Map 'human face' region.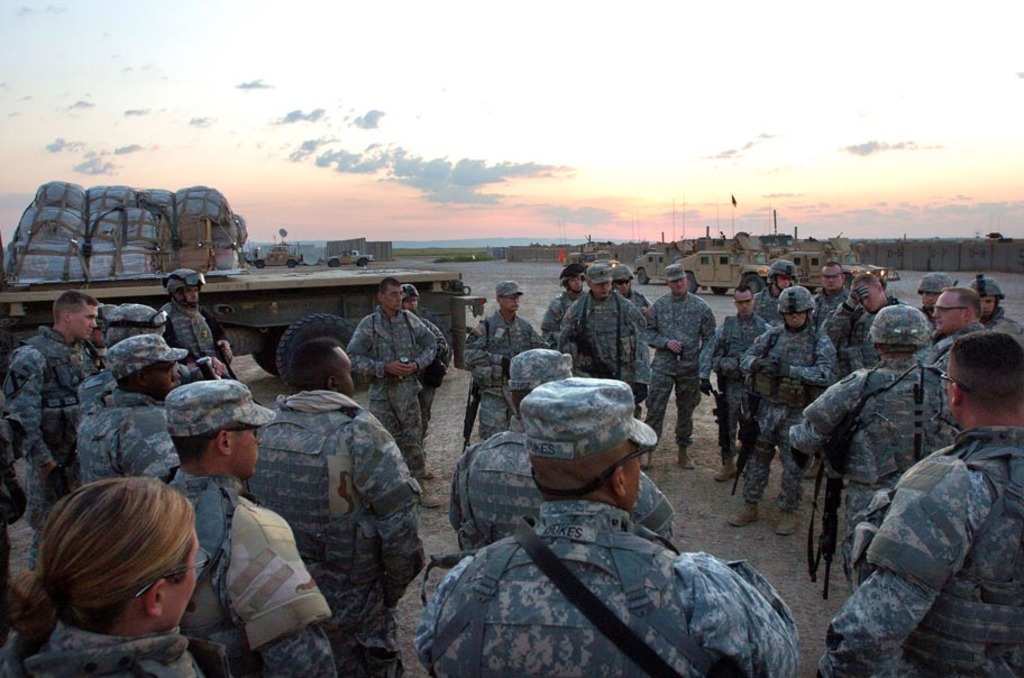
Mapped to [x1=927, y1=291, x2=964, y2=331].
